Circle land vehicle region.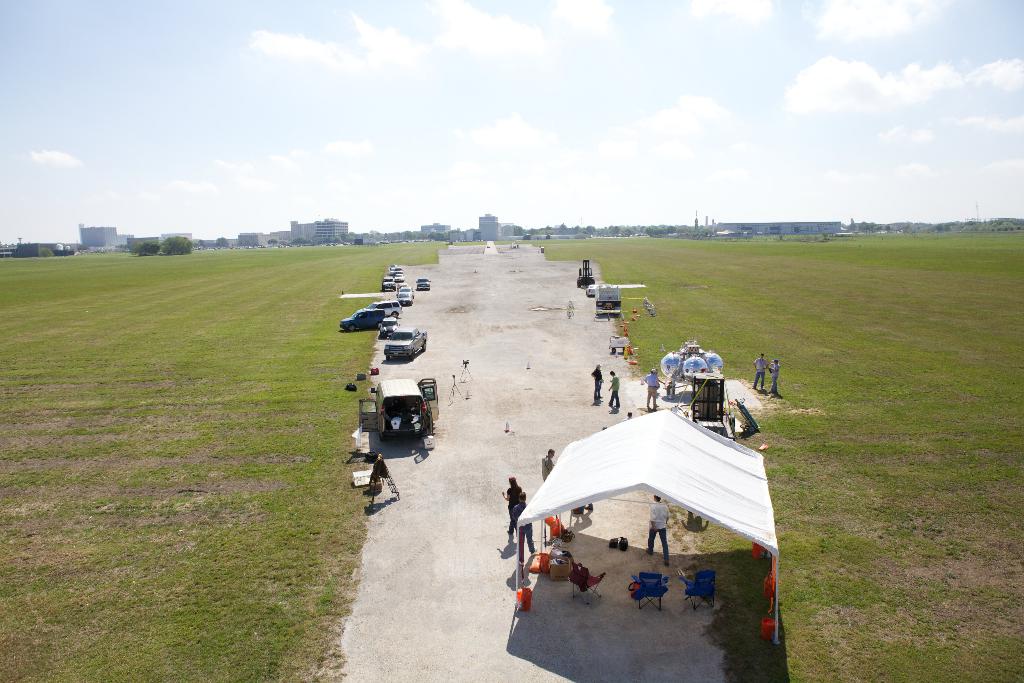
Region: detection(379, 321, 404, 336).
